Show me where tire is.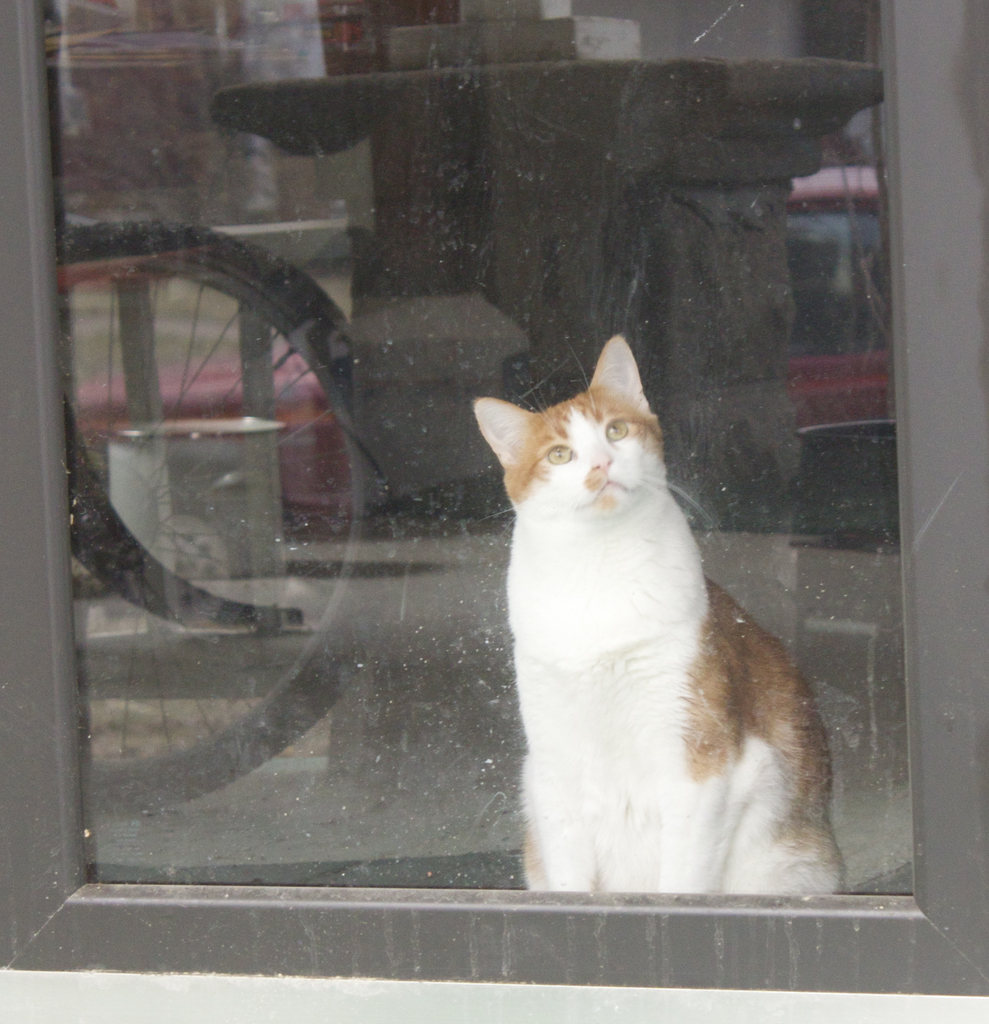
tire is at 132 449 266 582.
